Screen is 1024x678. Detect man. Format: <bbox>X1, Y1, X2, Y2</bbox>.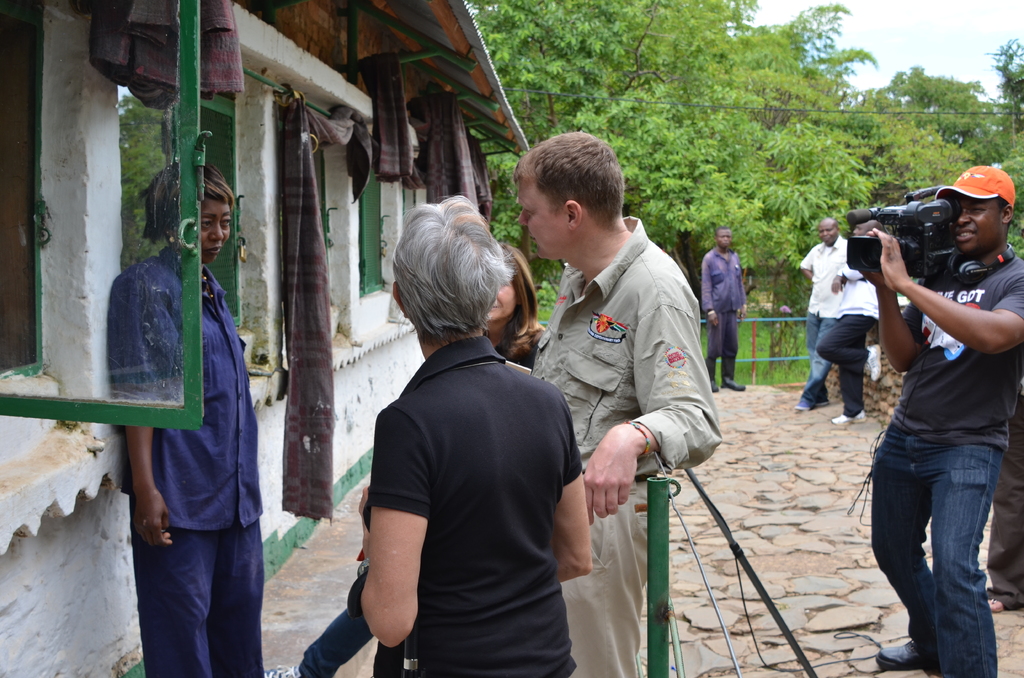
<bbox>796, 218, 846, 408</bbox>.
